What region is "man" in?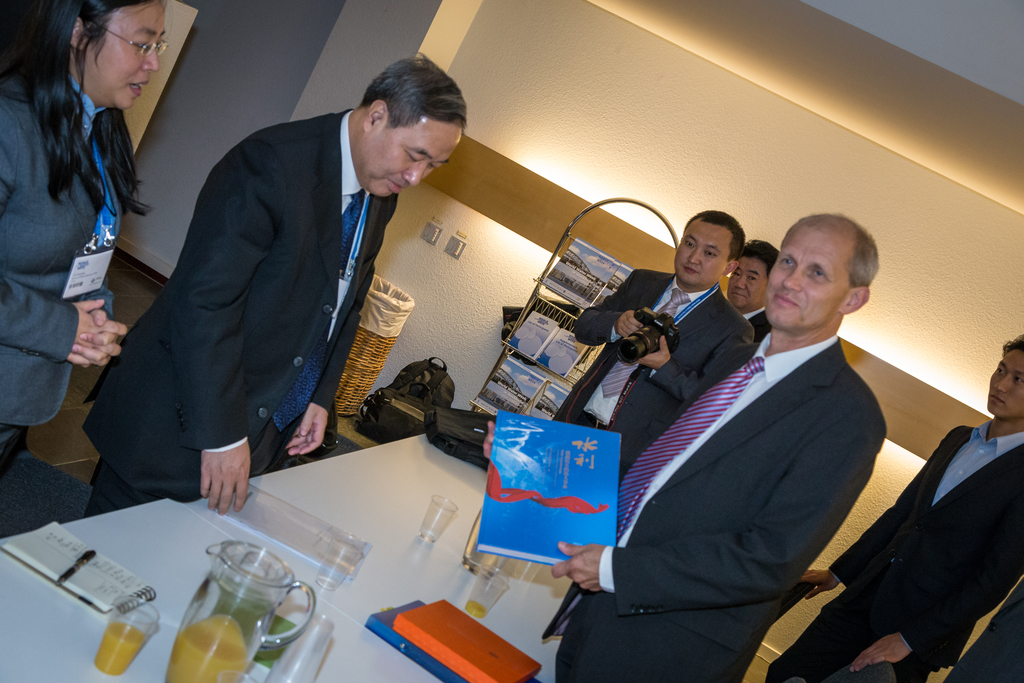
{"left": 577, "top": 210, "right": 755, "bottom": 480}.
